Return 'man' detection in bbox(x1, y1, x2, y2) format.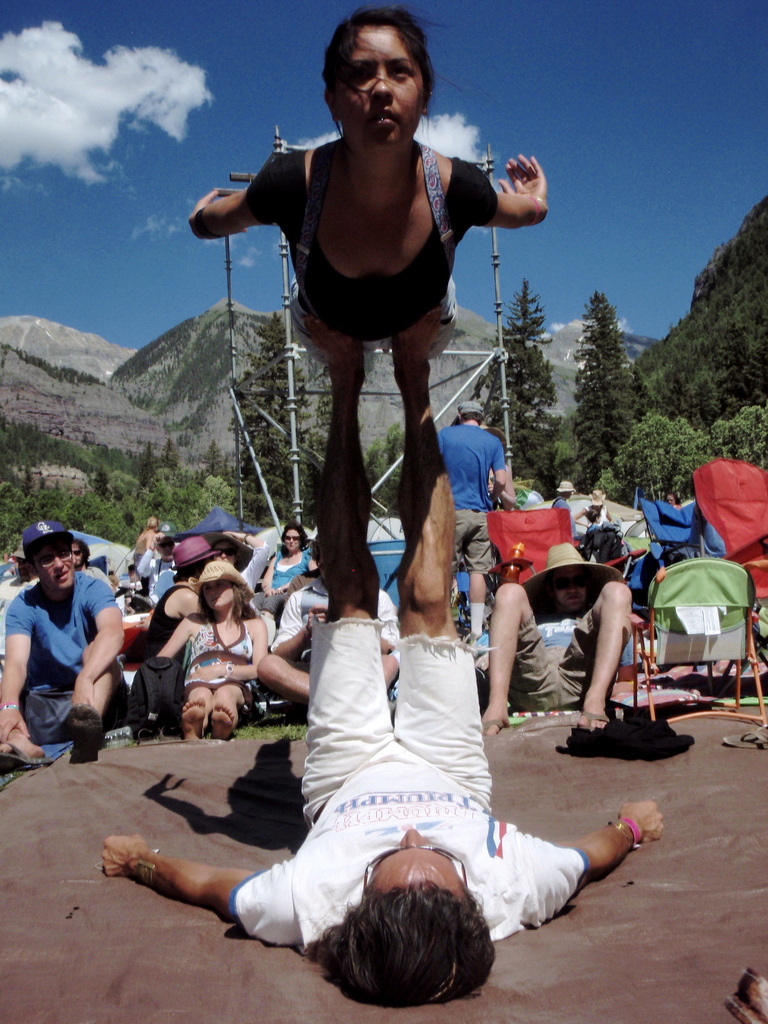
bbox(6, 513, 132, 772).
